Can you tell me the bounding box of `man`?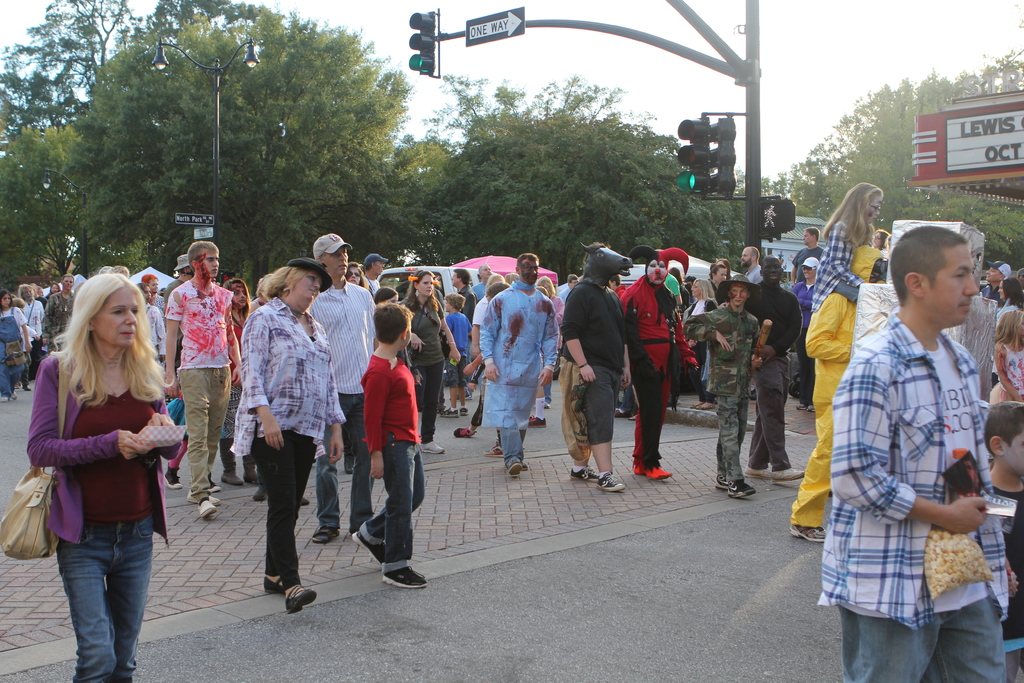
(156,236,243,520).
